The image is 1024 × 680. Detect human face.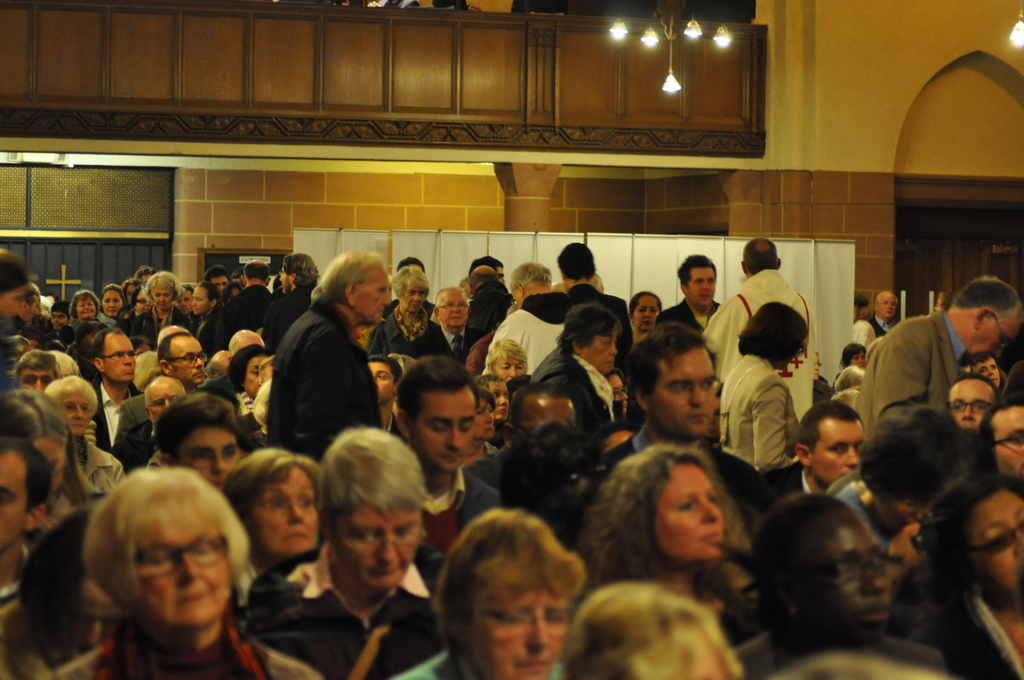
Detection: l=246, t=469, r=322, b=565.
